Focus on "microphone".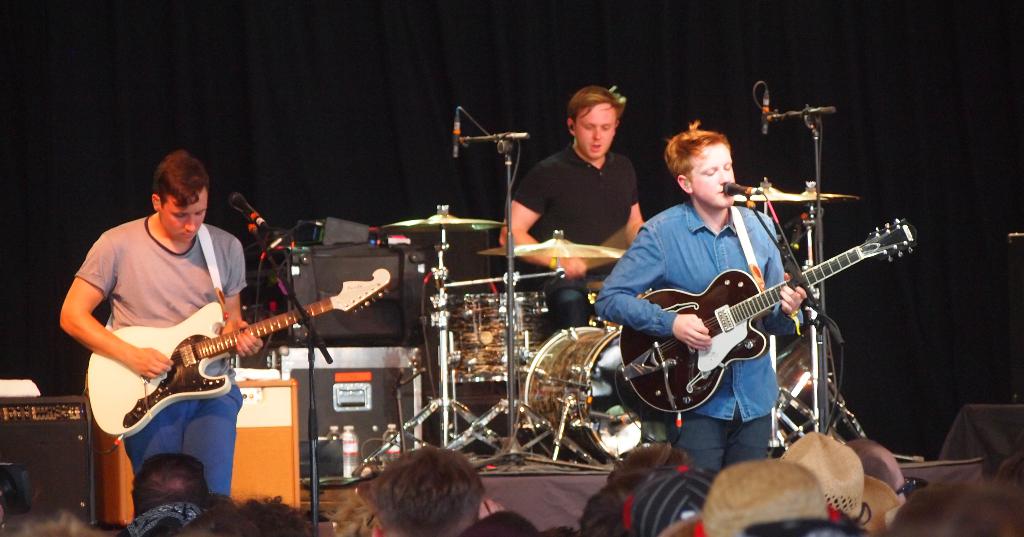
Focused at locate(718, 184, 771, 209).
